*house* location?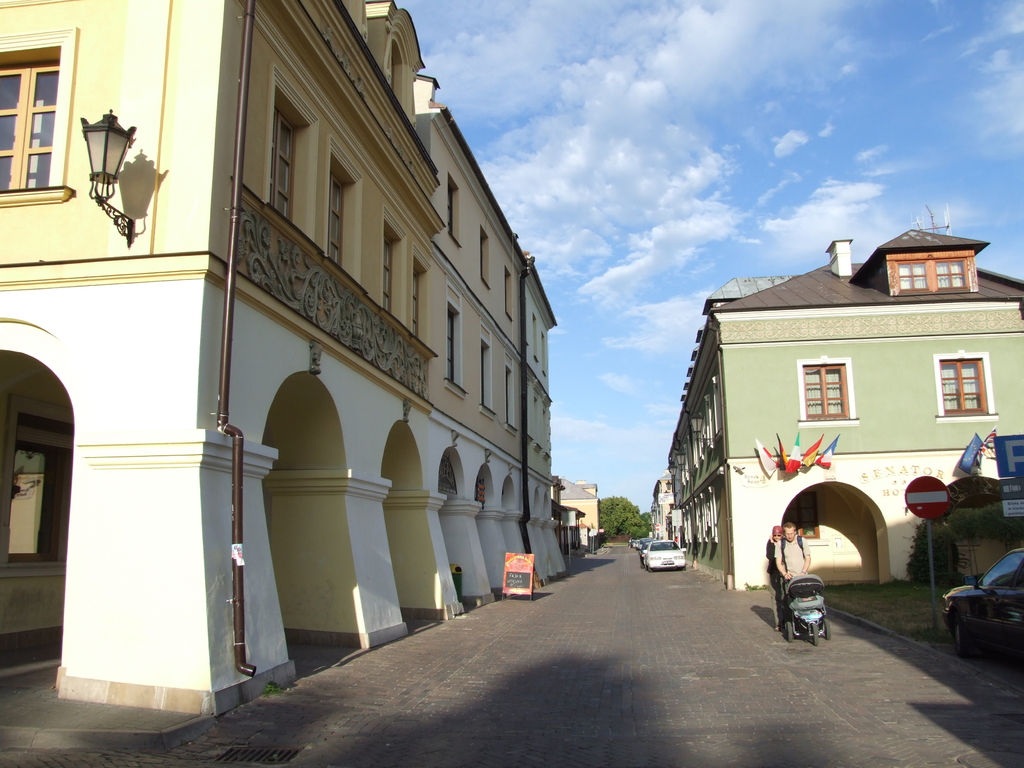
bbox(0, 0, 572, 719)
